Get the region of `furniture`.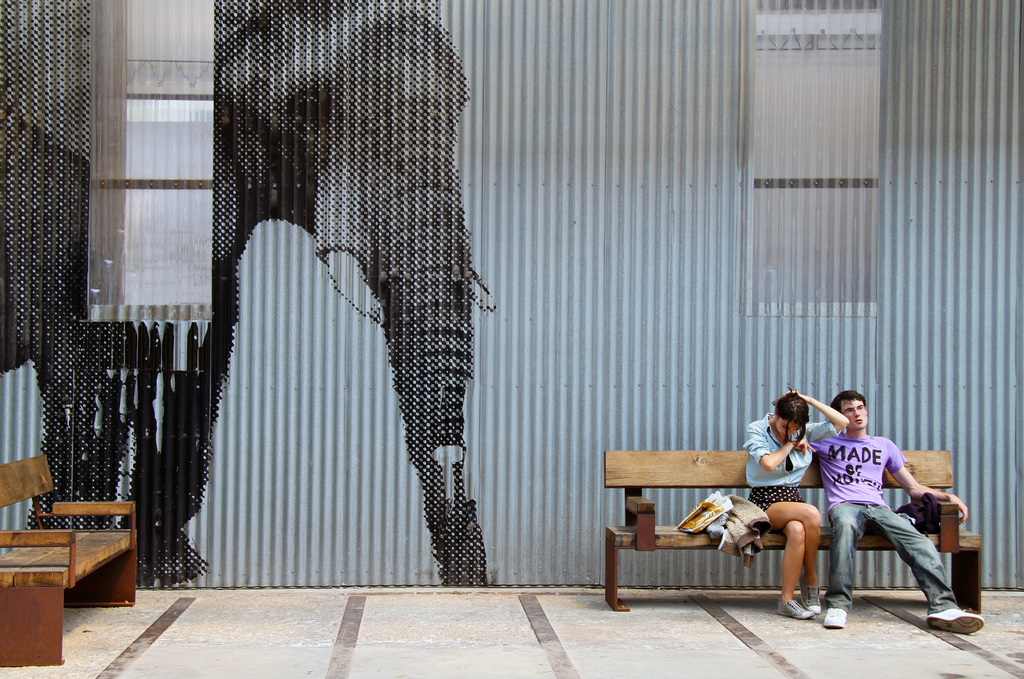
{"x1": 0, "y1": 453, "x2": 136, "y2": 664}.
